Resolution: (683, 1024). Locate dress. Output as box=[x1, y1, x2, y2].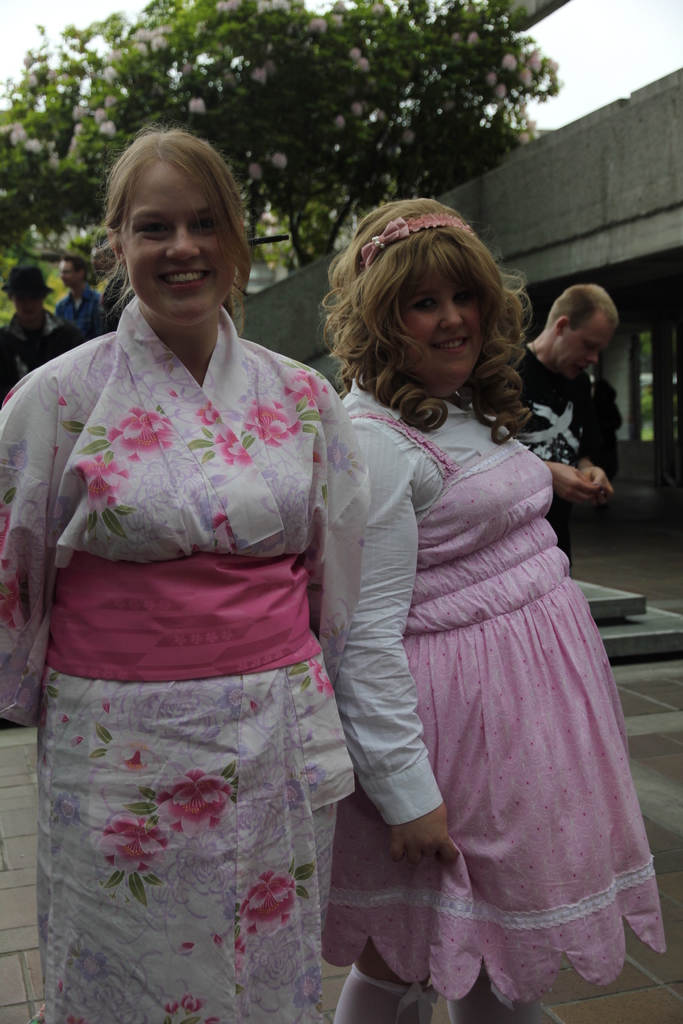
box=[0, 291, 369, 1023].
